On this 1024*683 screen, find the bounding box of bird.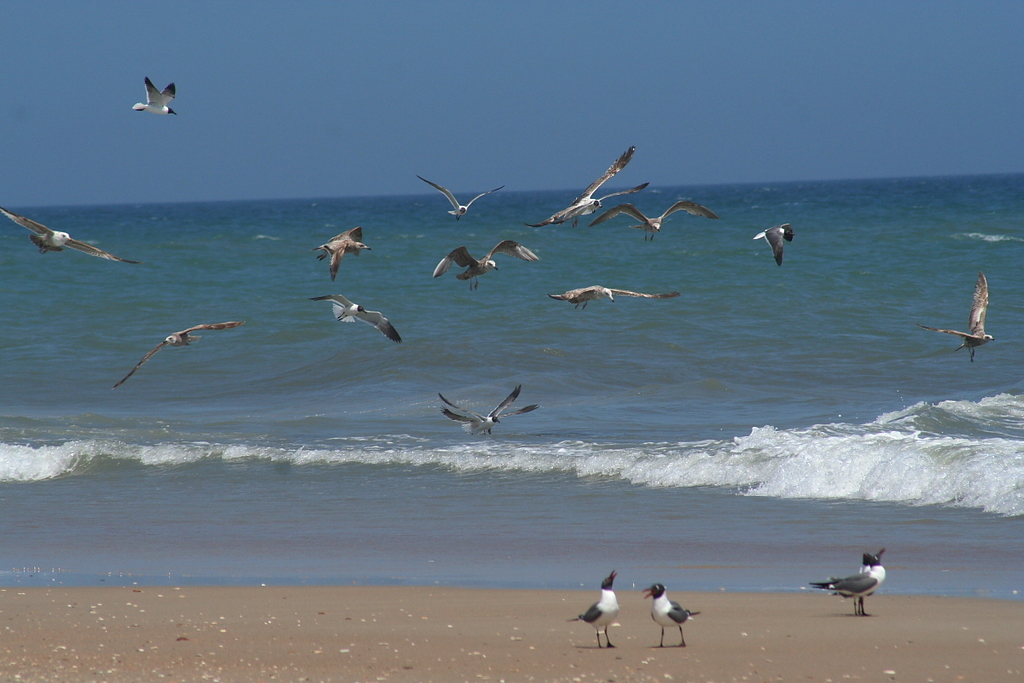
Bounding box: [left=113, top=316, right=241, bottom=394].
